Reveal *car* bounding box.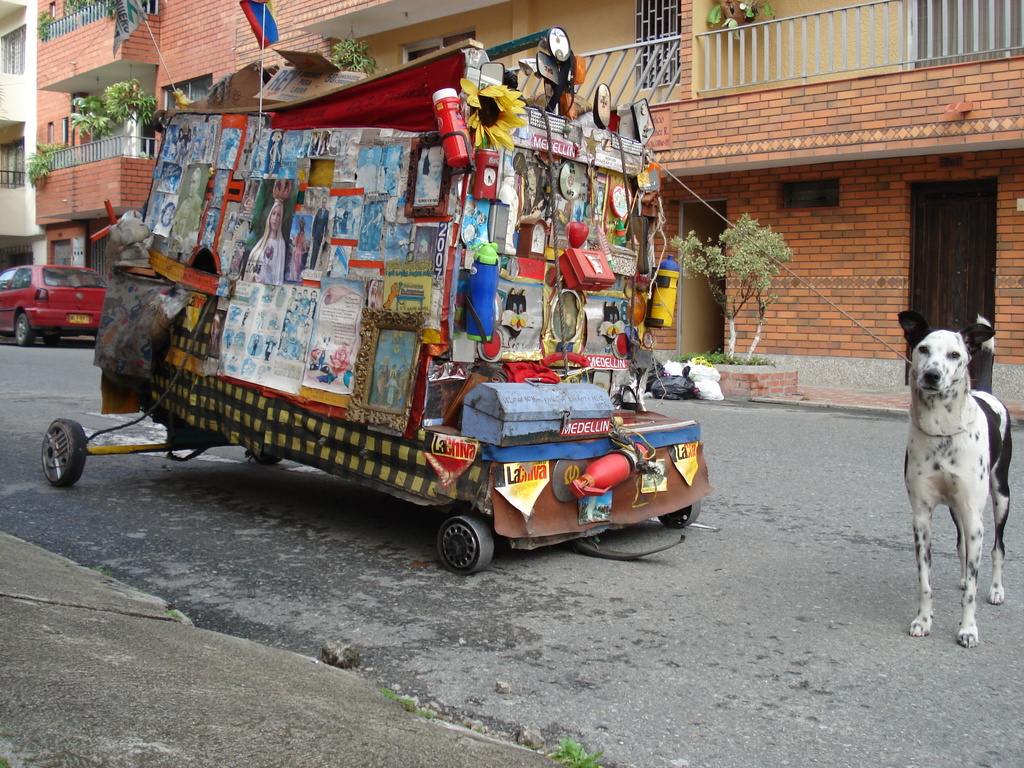
Revealed: bbox=[5, 257, 108, 340].
